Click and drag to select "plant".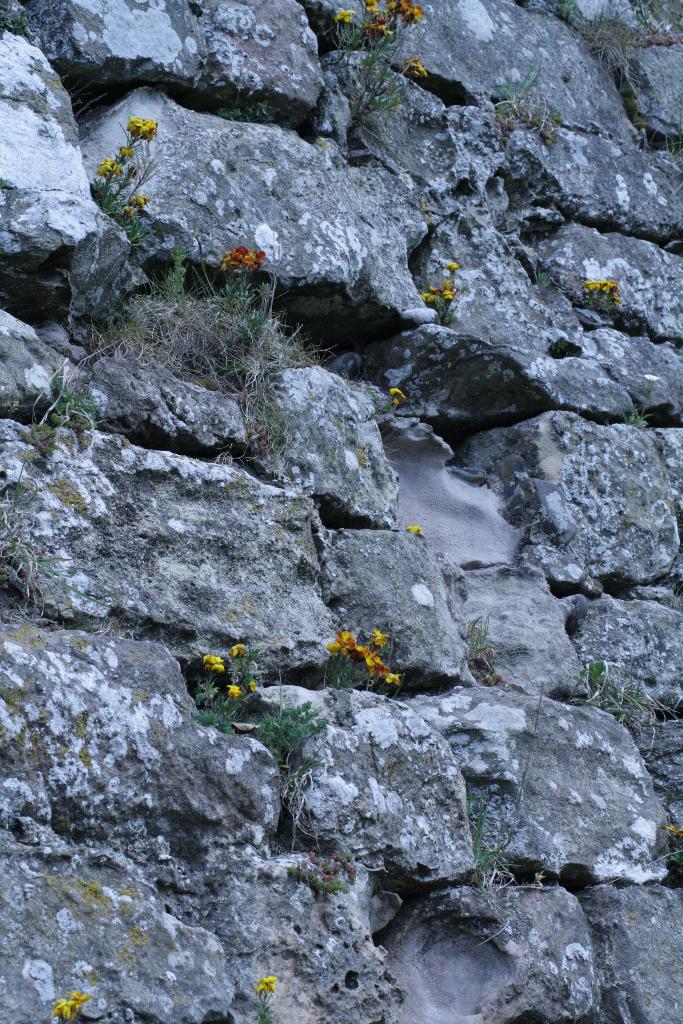
Selection: <bbox>386, 390, 416, 404</bbox>.
